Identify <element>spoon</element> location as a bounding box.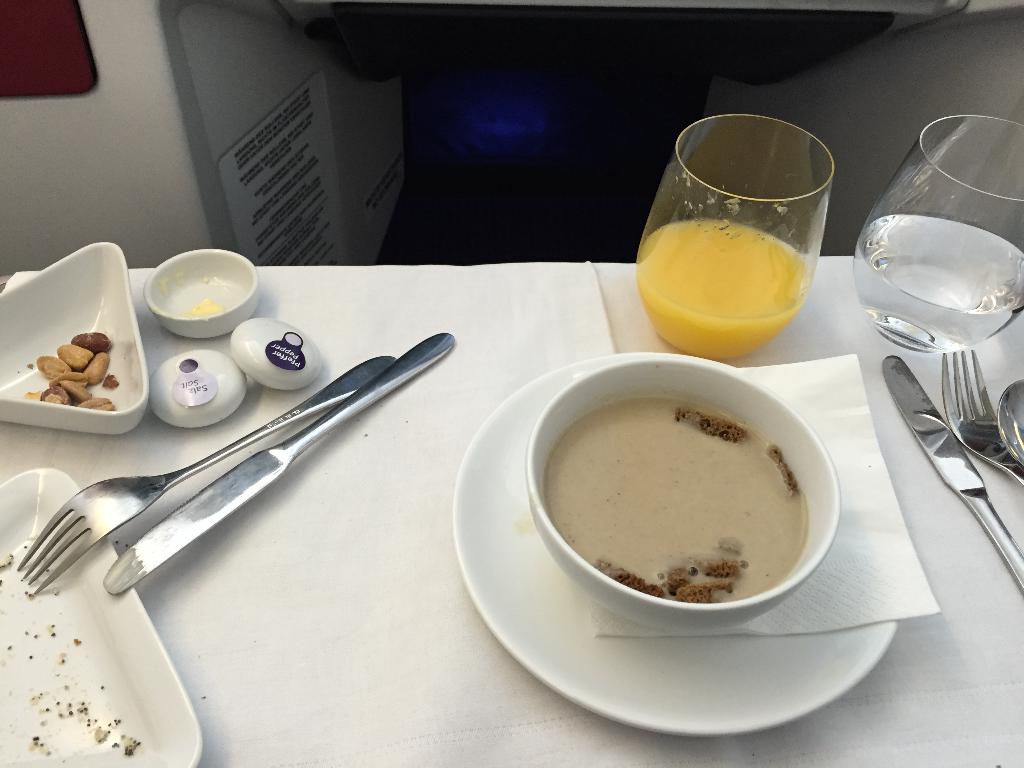
<region>998, 380, 1023, 465</region>.
